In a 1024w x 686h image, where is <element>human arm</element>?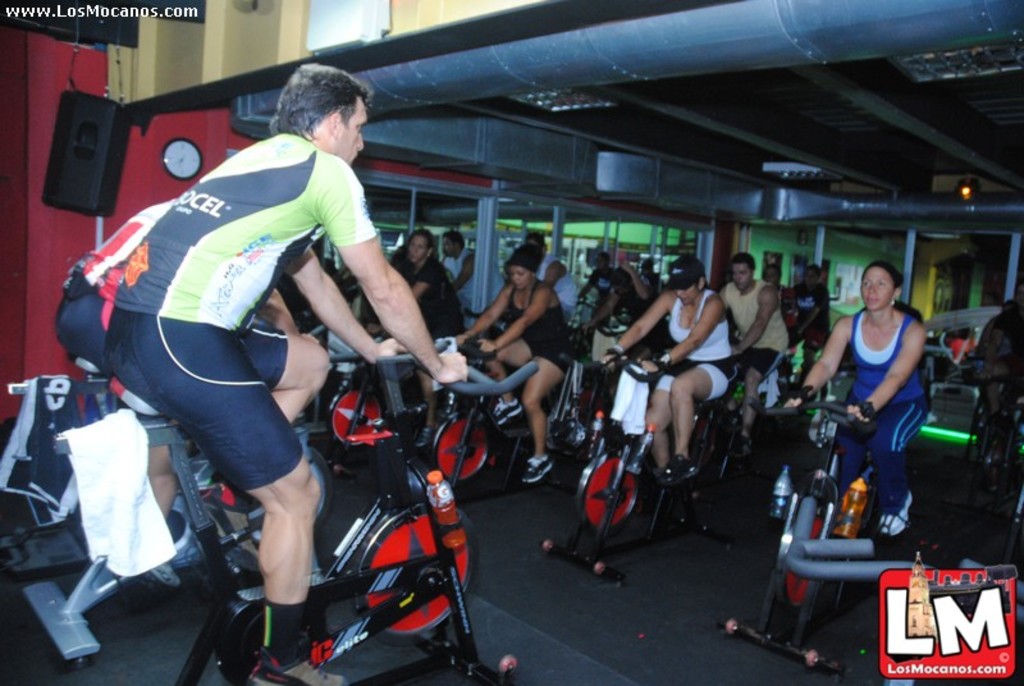
371 262 435 330.
